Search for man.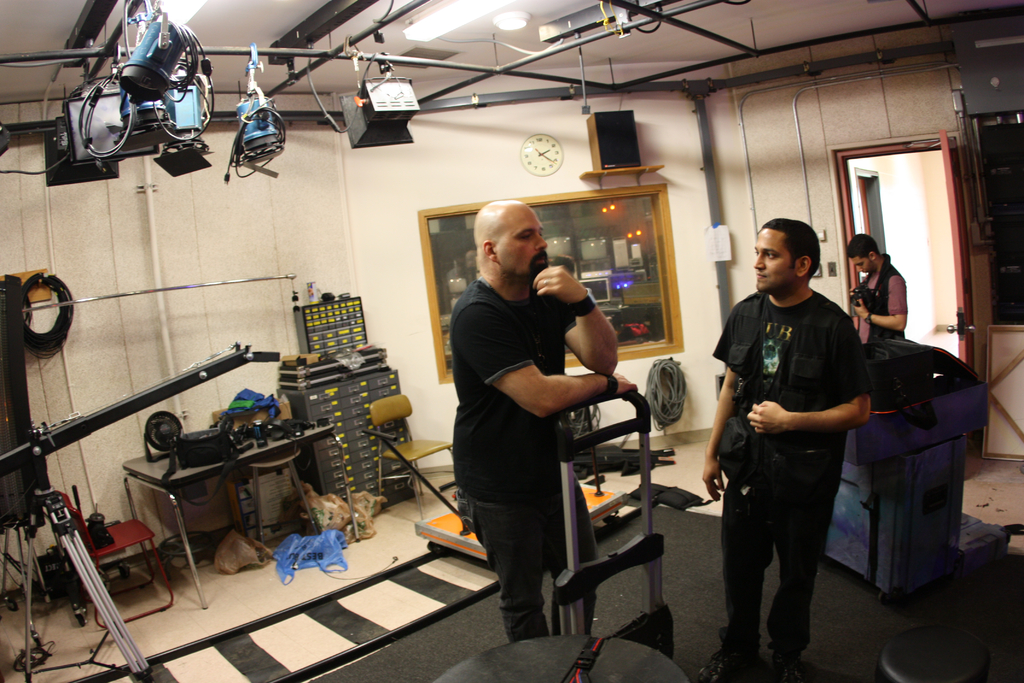
Found at {"x1": 845, "y1": 231, "x2": 911, "y2": 341}.
